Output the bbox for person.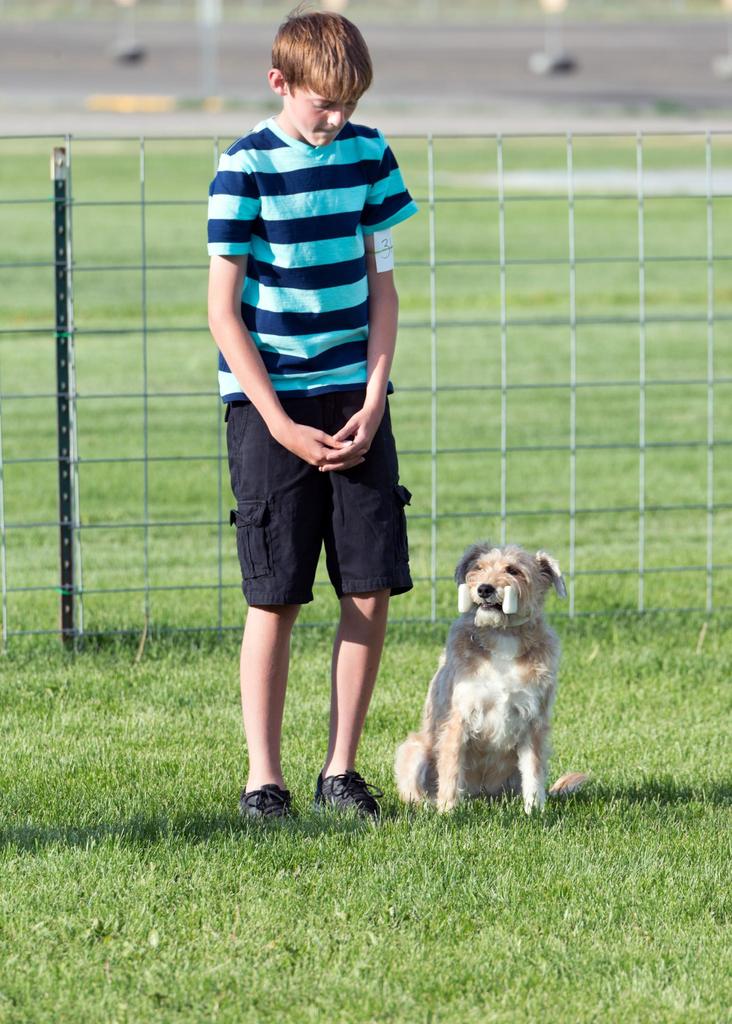
bbox(204, 1, 414, 822).
